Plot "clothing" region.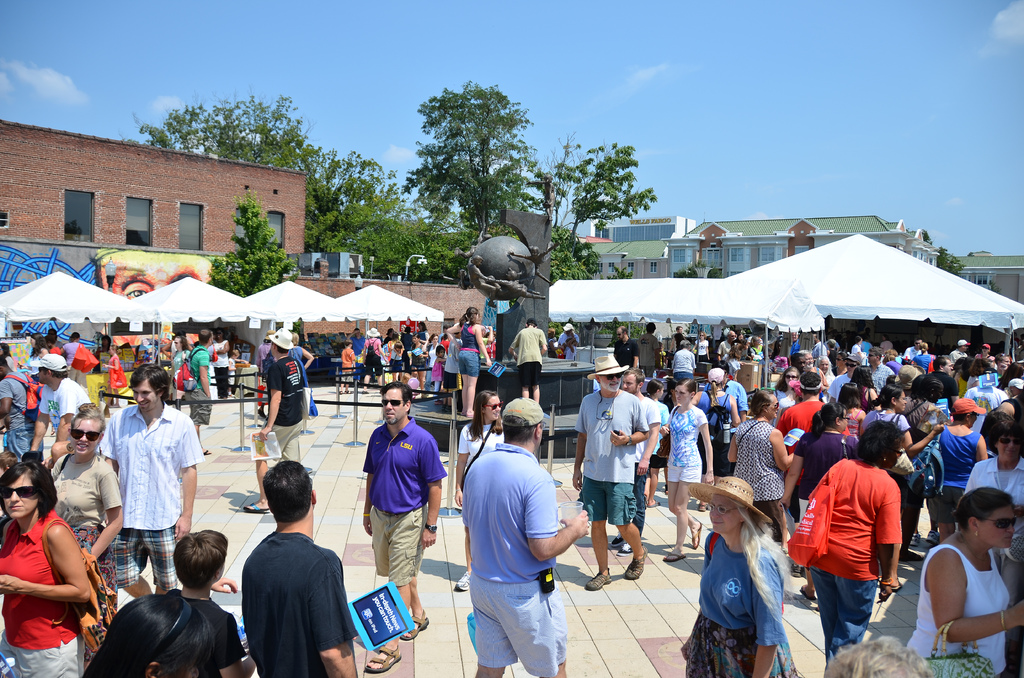
Plotted at (555, 331, 579, 361).
